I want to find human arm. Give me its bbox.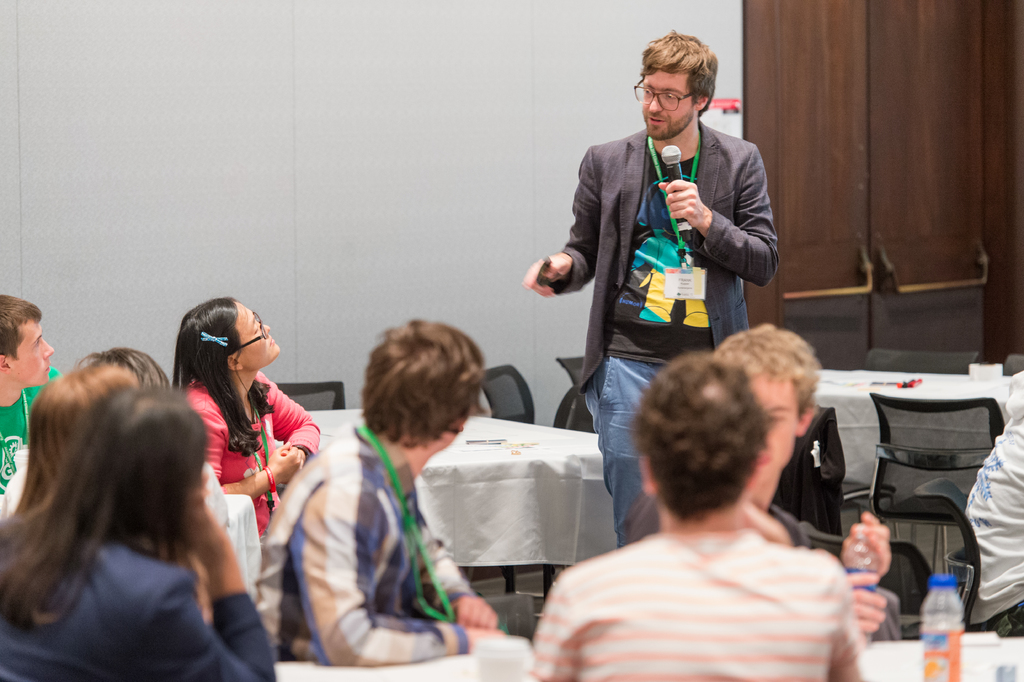
pyautogui.locateOnScreen(532, 578, 595, 681).
